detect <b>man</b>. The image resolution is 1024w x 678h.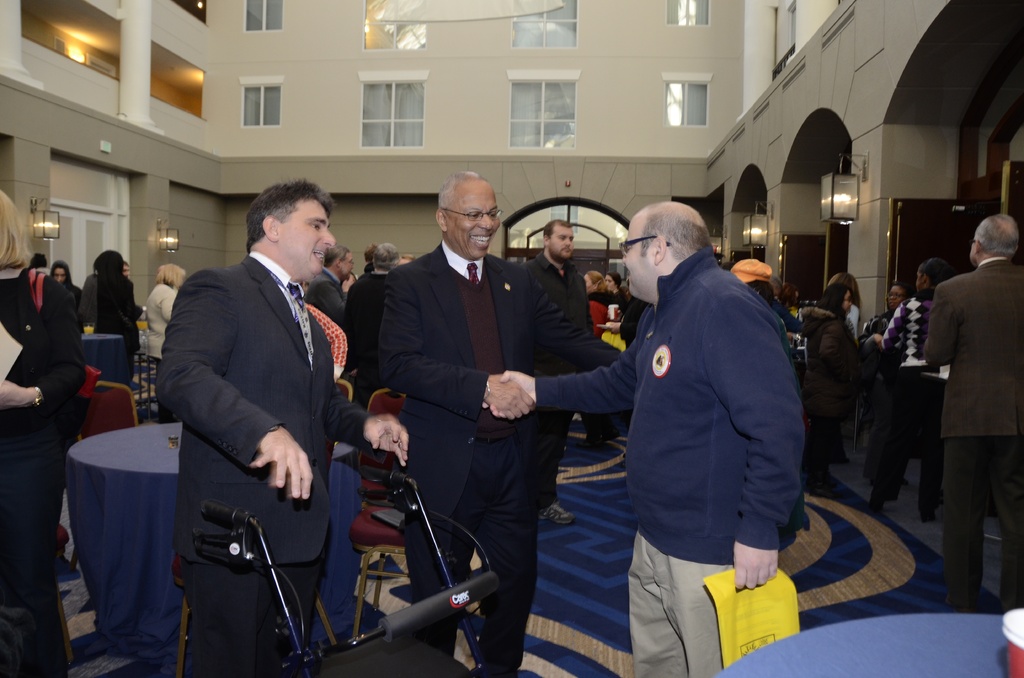
l=154, t=177, r=410, b=677.
